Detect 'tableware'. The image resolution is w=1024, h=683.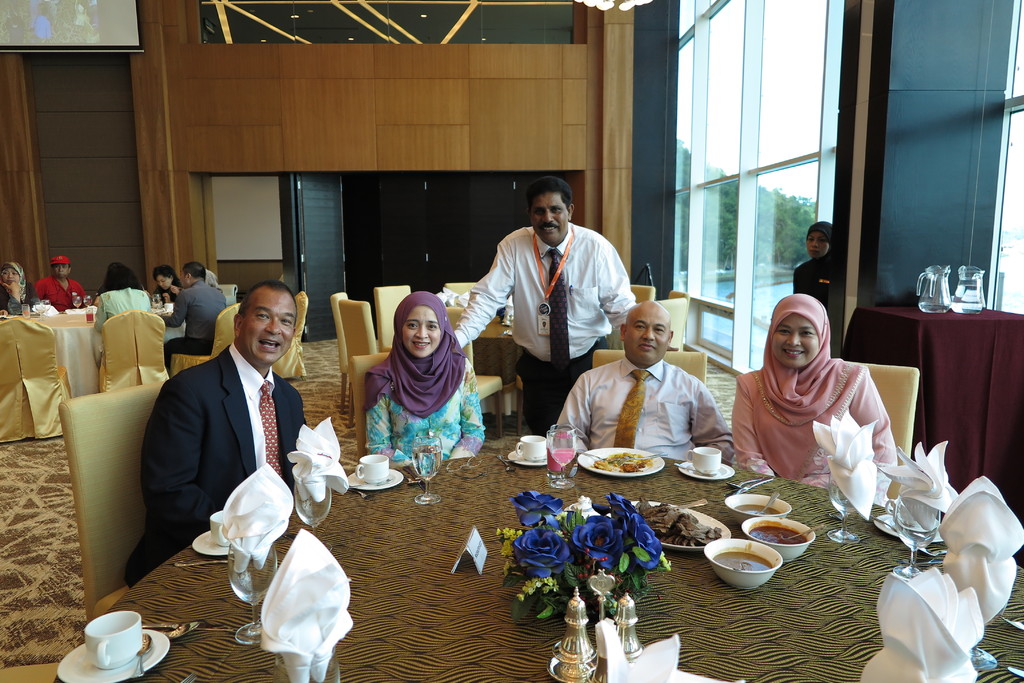
bbox=(496, 452, 513, 471).
